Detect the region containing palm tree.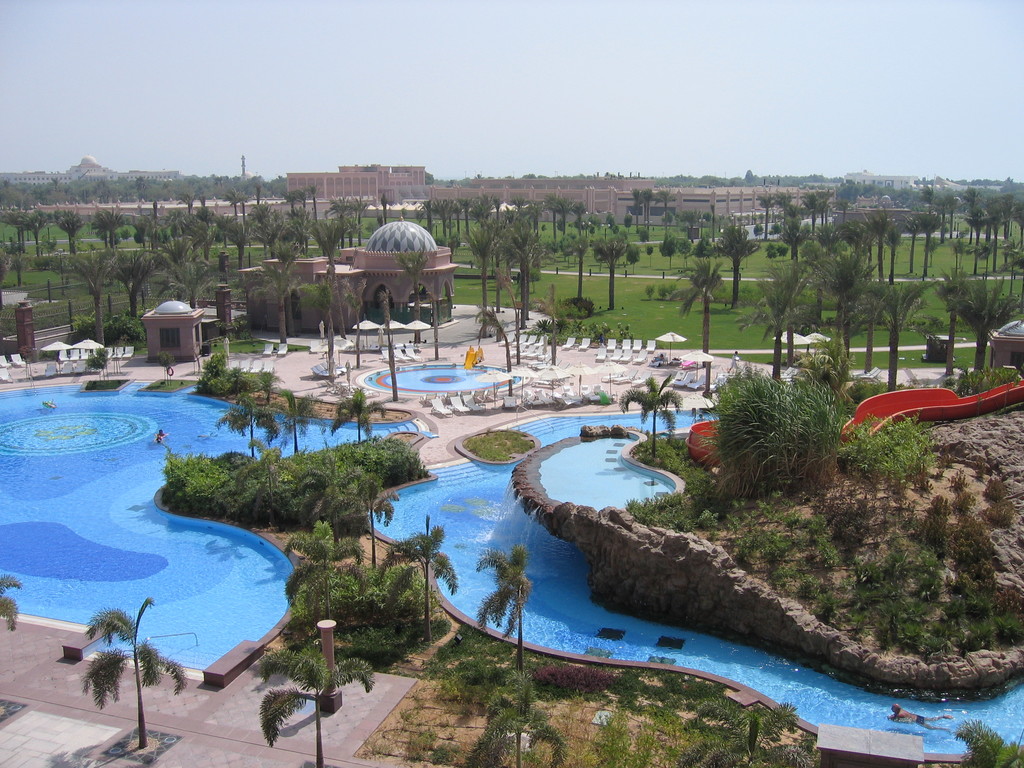
l=117, t=243, r=152, b=315.
